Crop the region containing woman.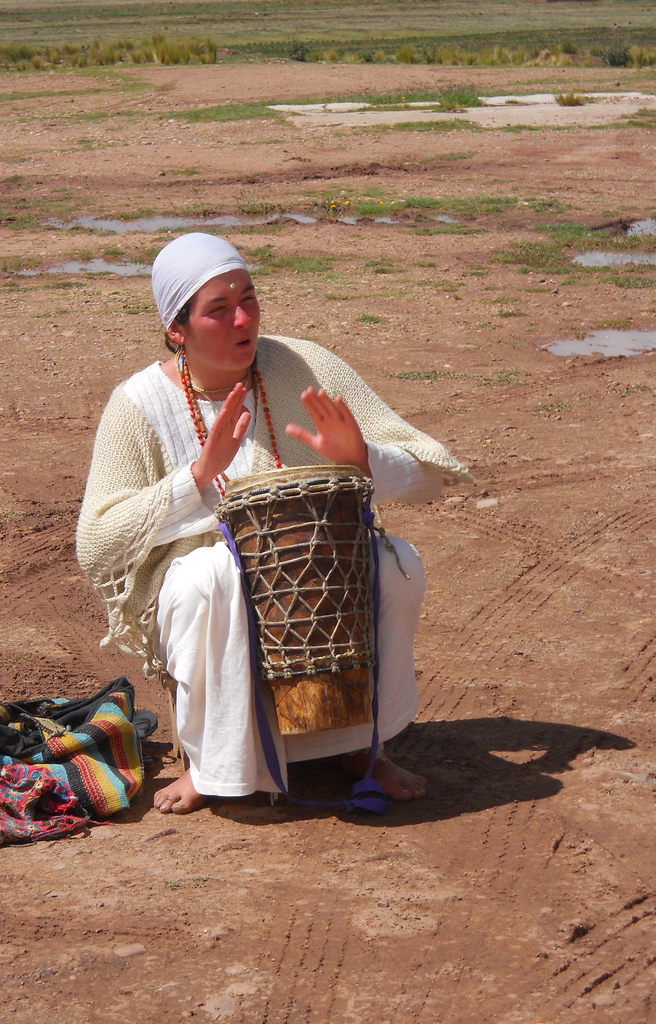
Crop region: Rect(74, 234, 472, 801).
